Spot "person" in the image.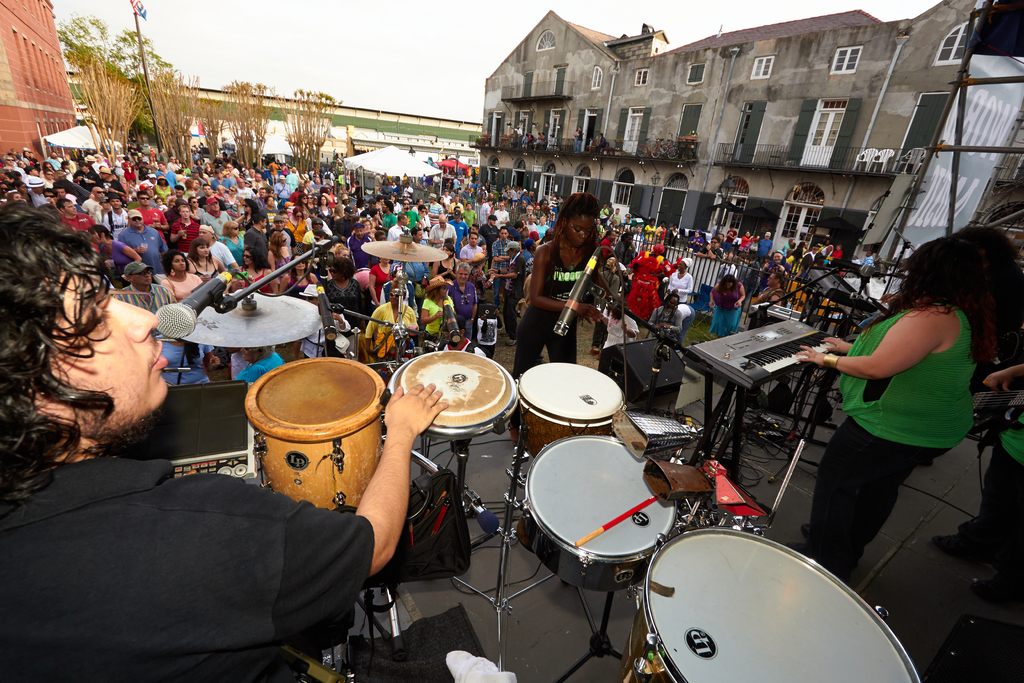
"person" found at left=389, top=213, right=401, bottom=240.
